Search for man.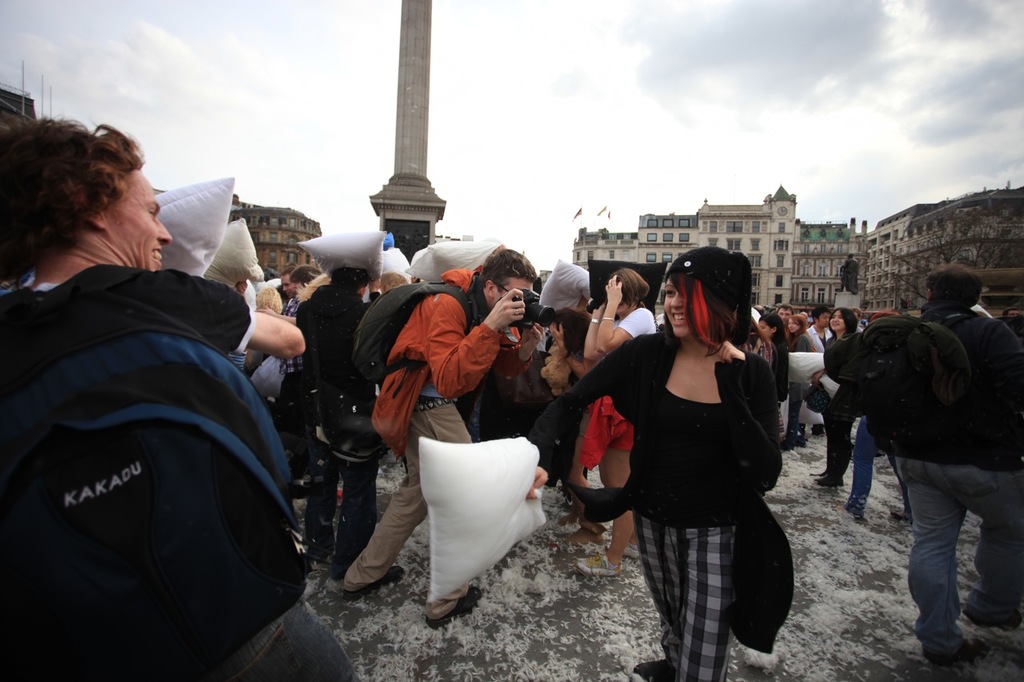
Found at region(850, 264, 1022, 669).
